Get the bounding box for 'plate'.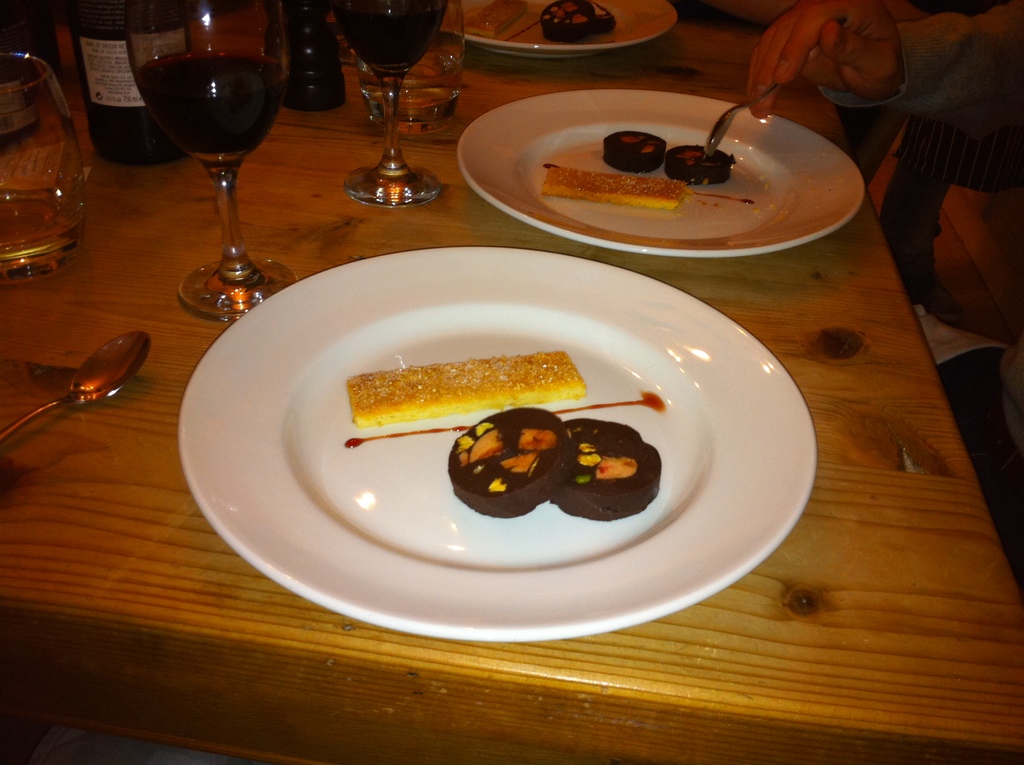
<region>455, 85, 868, 260</region>.
